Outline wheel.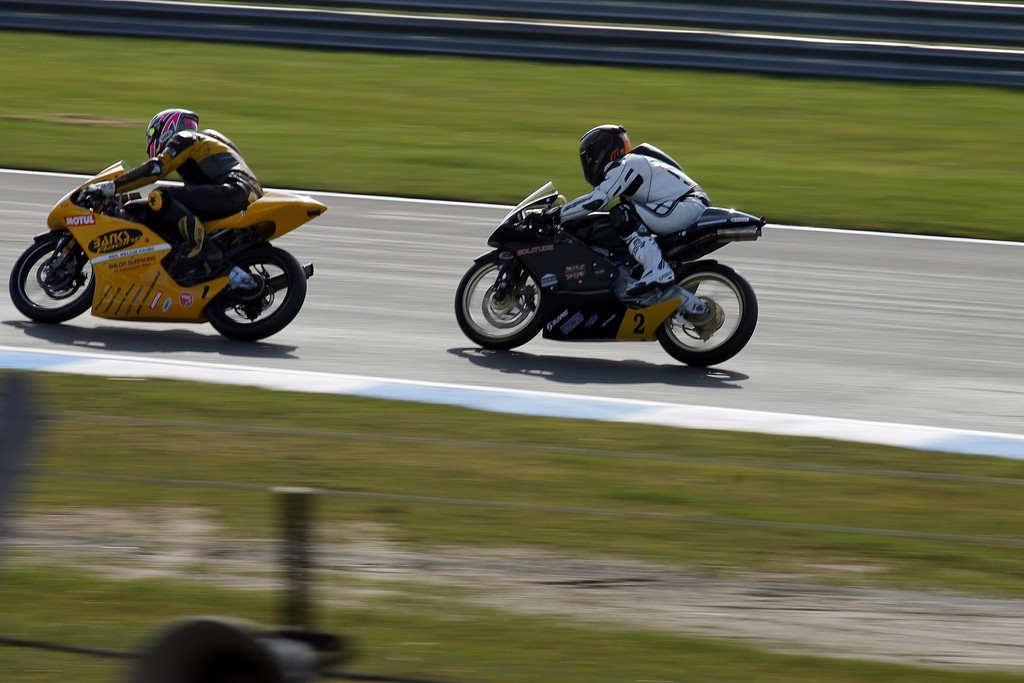
Outline: 456/261/547/347.
